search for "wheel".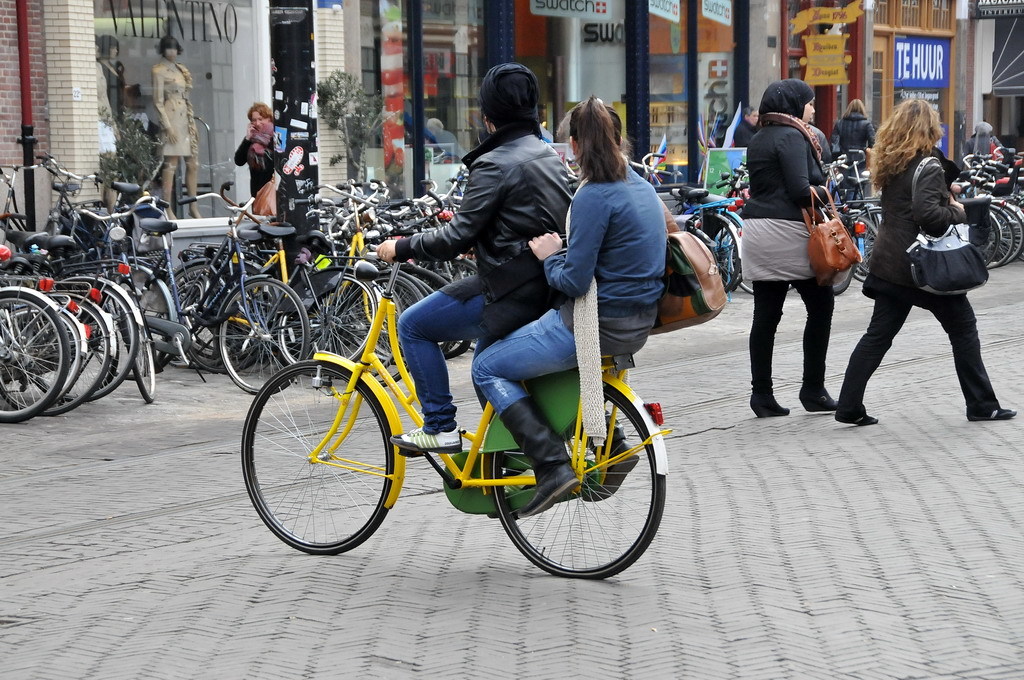
Found at locate(486, 375, 667, 583).
